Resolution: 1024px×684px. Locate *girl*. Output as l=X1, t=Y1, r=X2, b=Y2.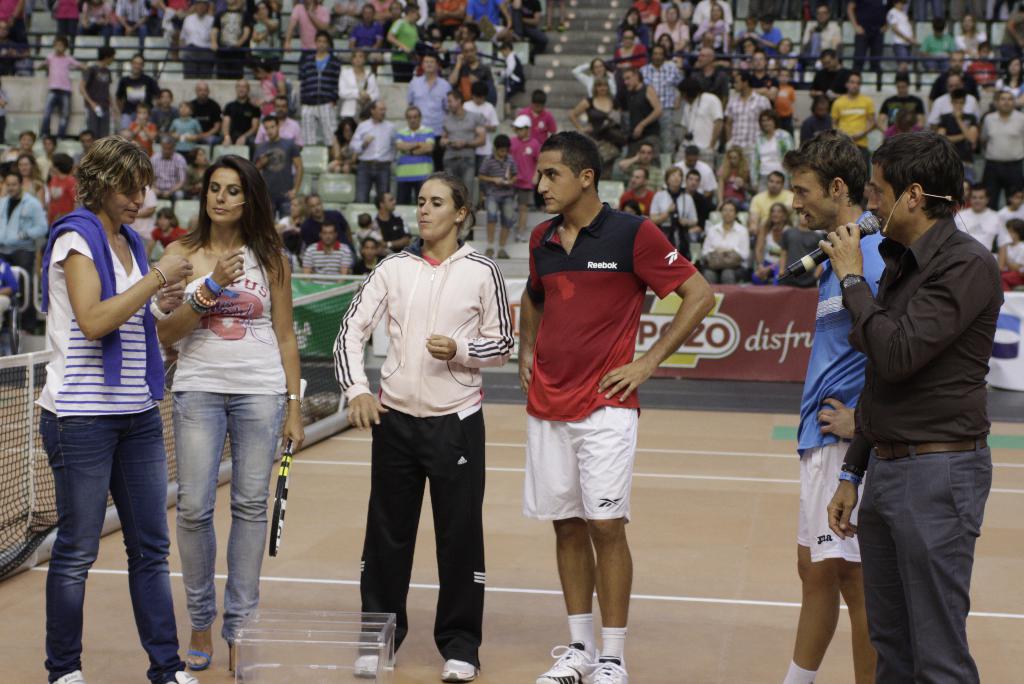
l=249, t=56, r=283, b=147.
